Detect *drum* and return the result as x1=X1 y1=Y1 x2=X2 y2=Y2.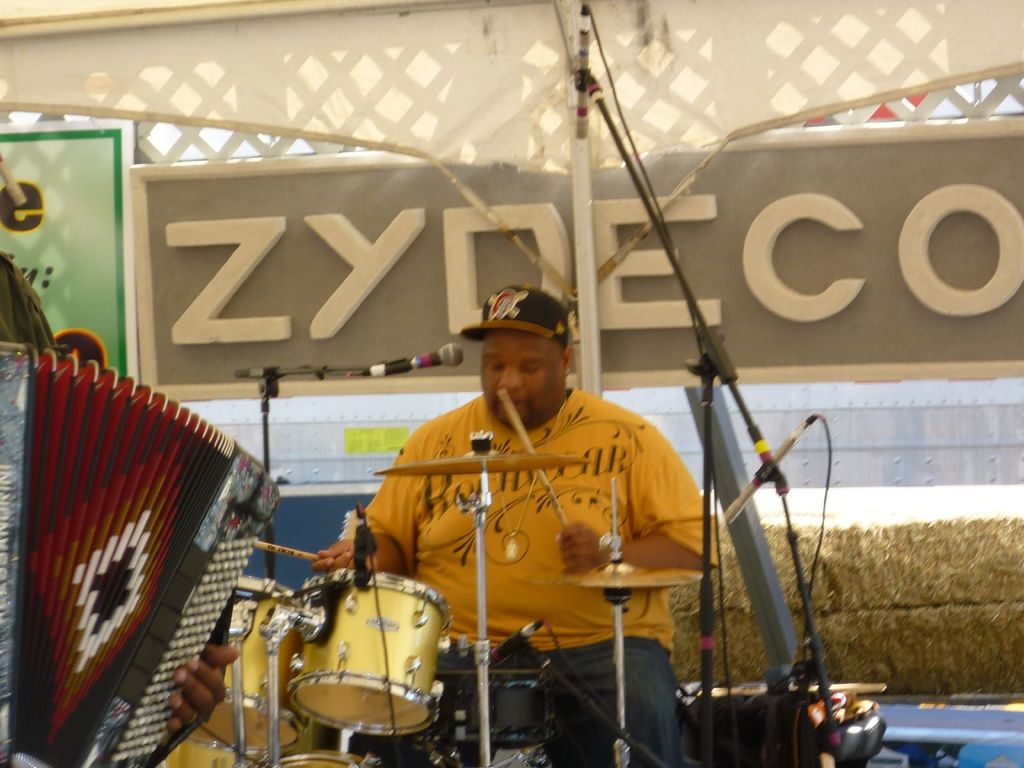
x1=185 y1=574 x2=312 y2=749.
